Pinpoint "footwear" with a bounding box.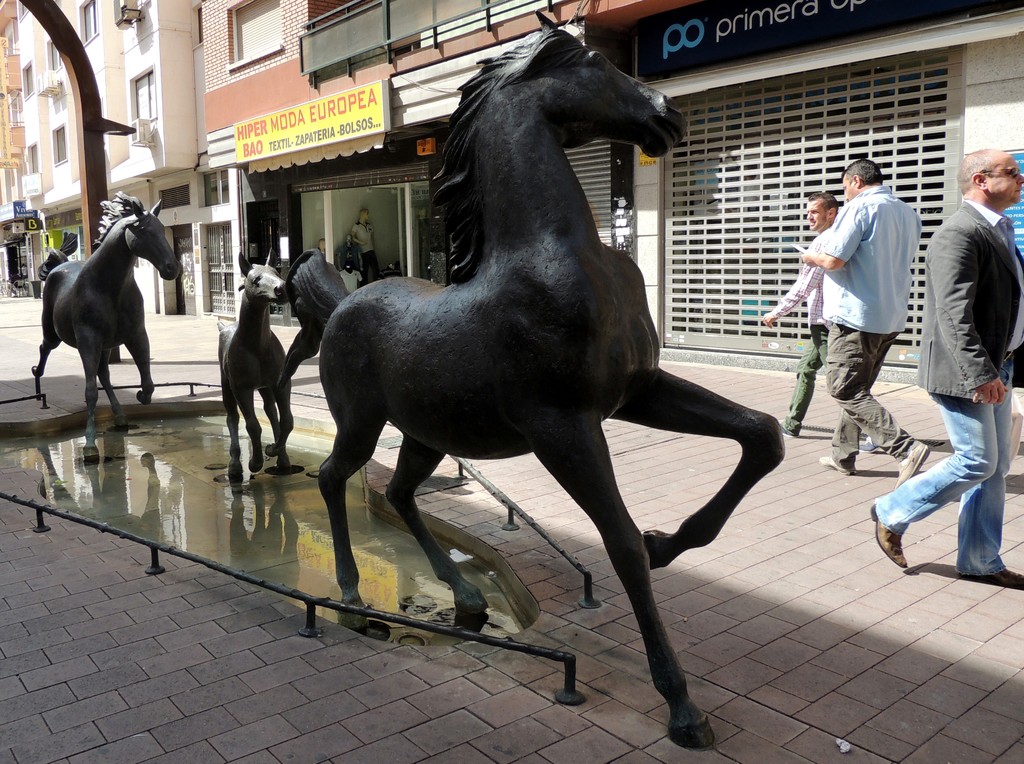
<bbox>899, 436, 926, 489</bbox>.
